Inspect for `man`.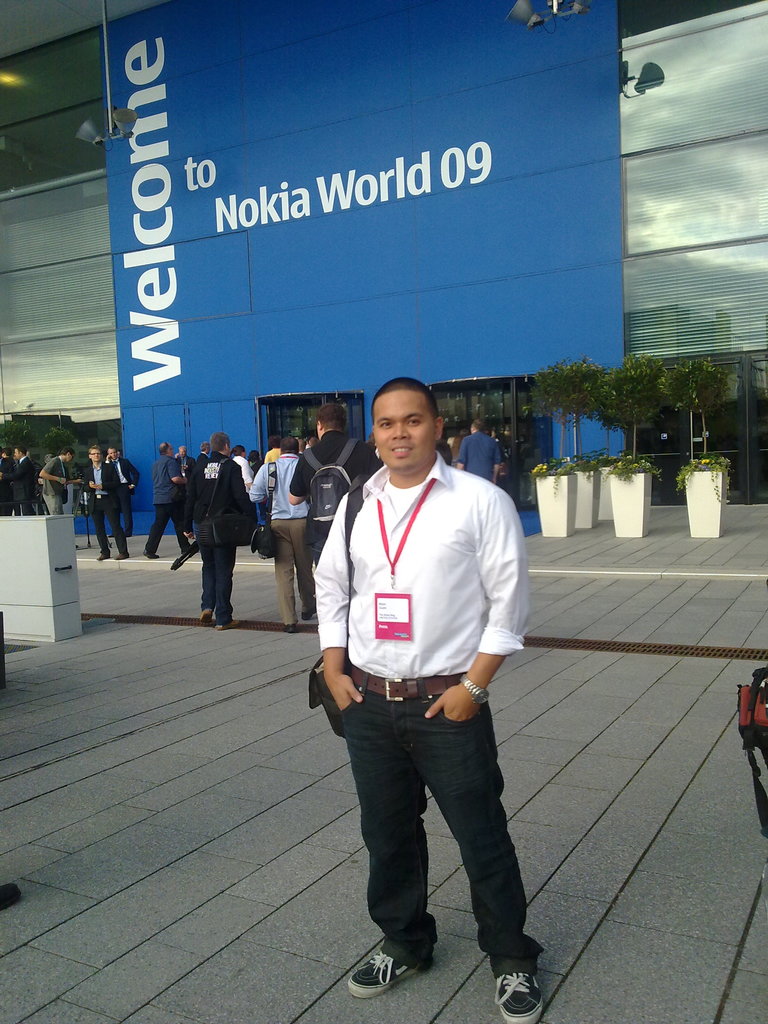
Inspection: <bbox>104, 445, 142, 540</bbox>.
